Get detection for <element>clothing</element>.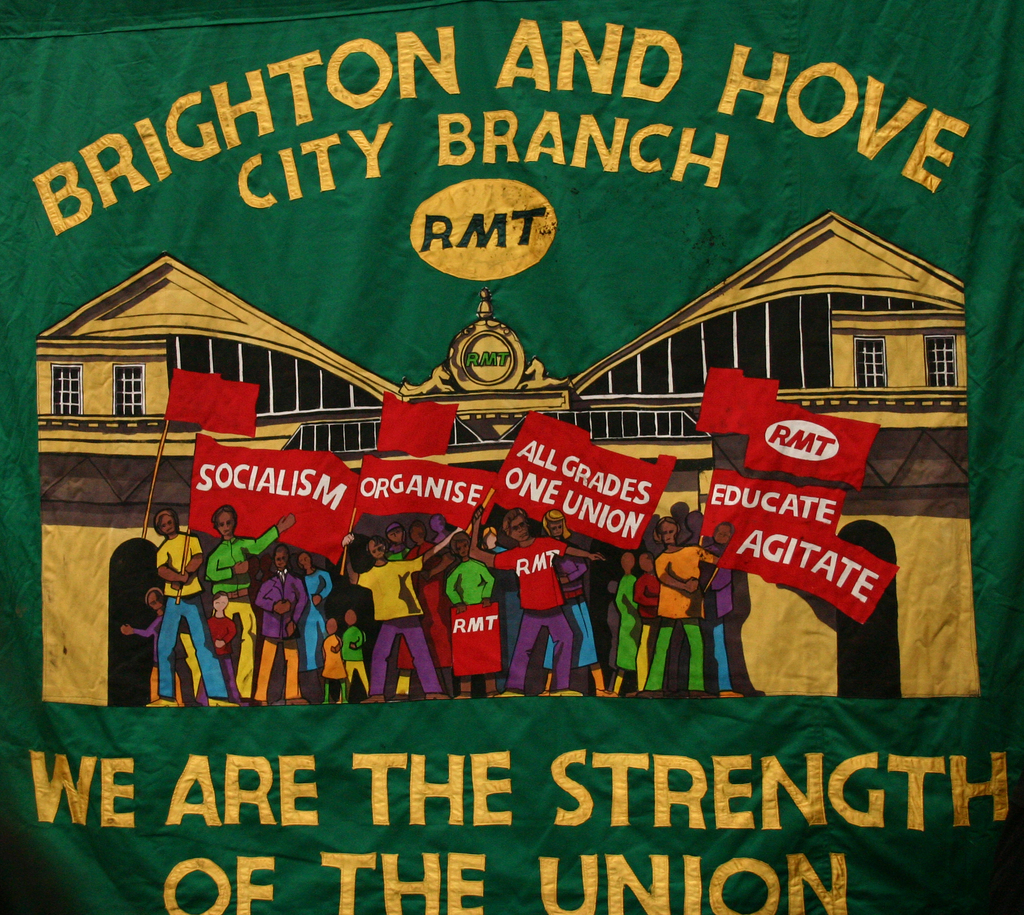
Detection: left=351, top=556, right=442, bottom=695.
